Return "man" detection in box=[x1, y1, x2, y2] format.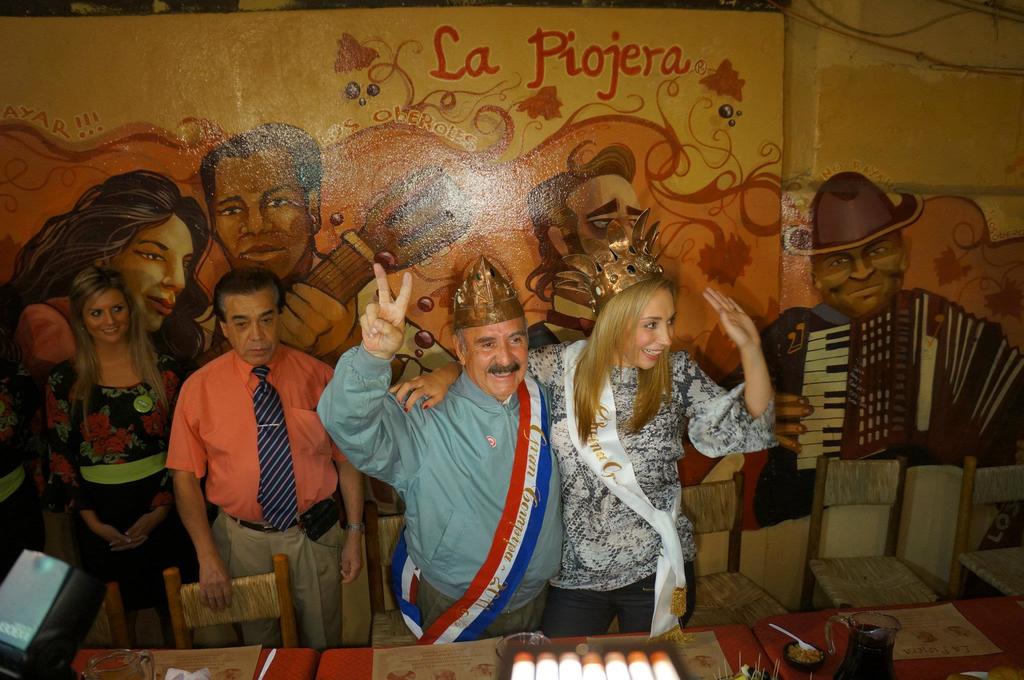
box=[525, 133, 649, 354].
